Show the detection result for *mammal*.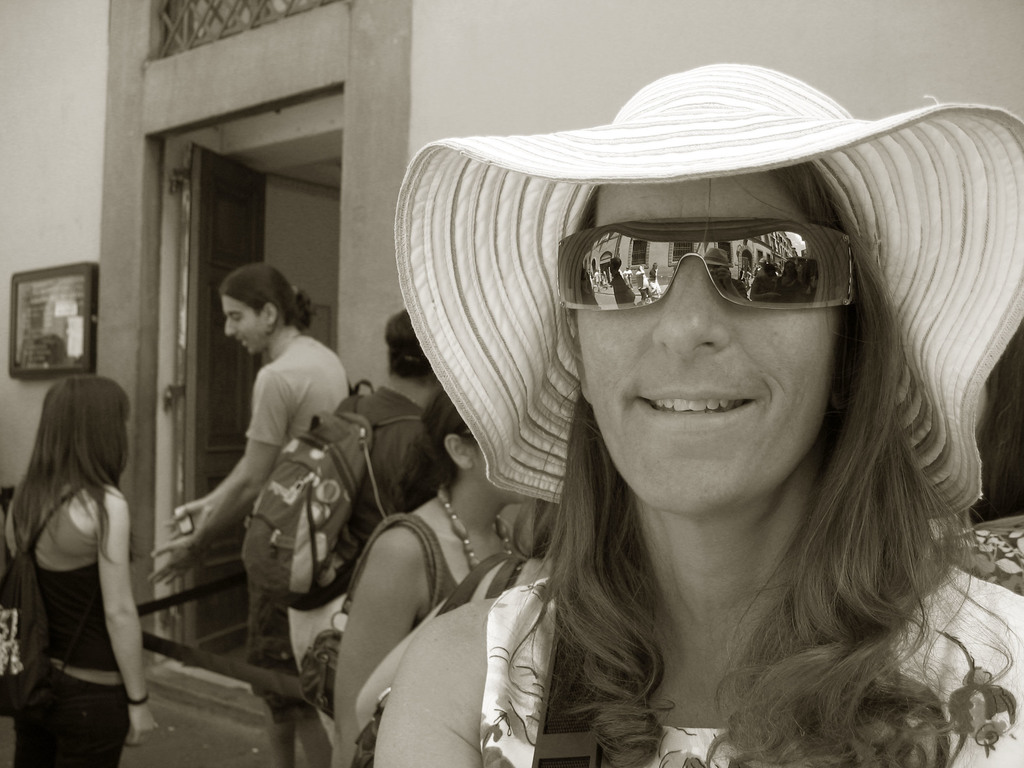
934/341/1023/593.
